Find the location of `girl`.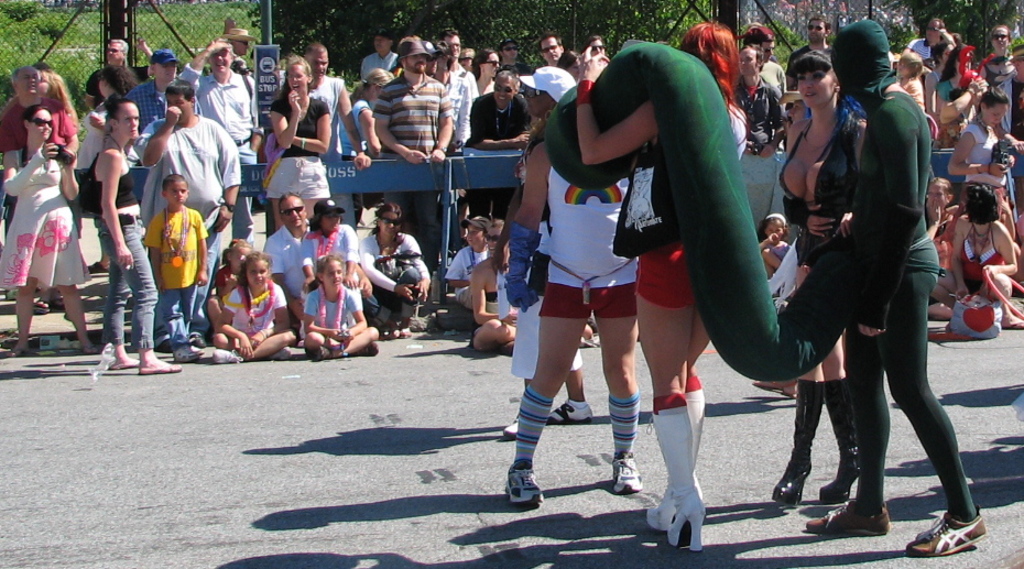
Location: (x1=505, y1=62, x2=598, y2=437).
